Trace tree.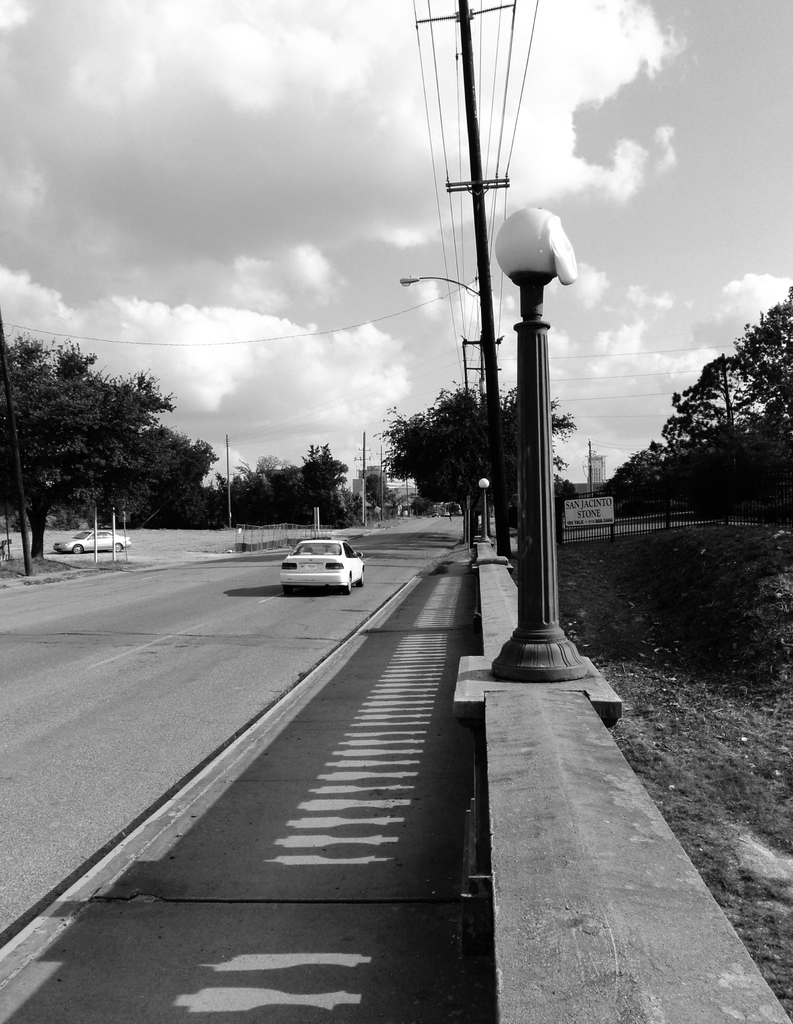
Traced to (362,382,564,532).
